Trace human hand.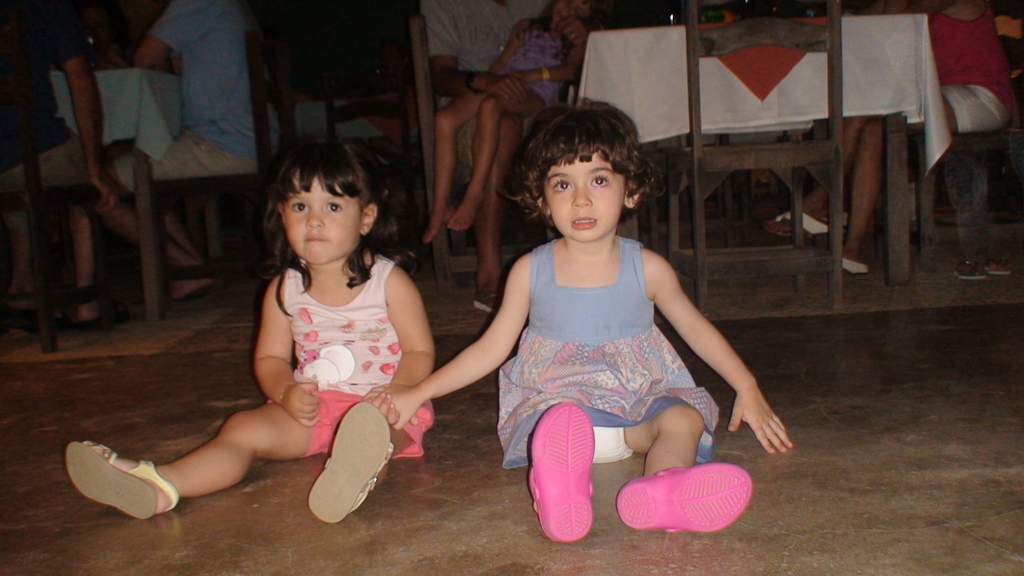
Traced to [493, 78, 532, 104].
